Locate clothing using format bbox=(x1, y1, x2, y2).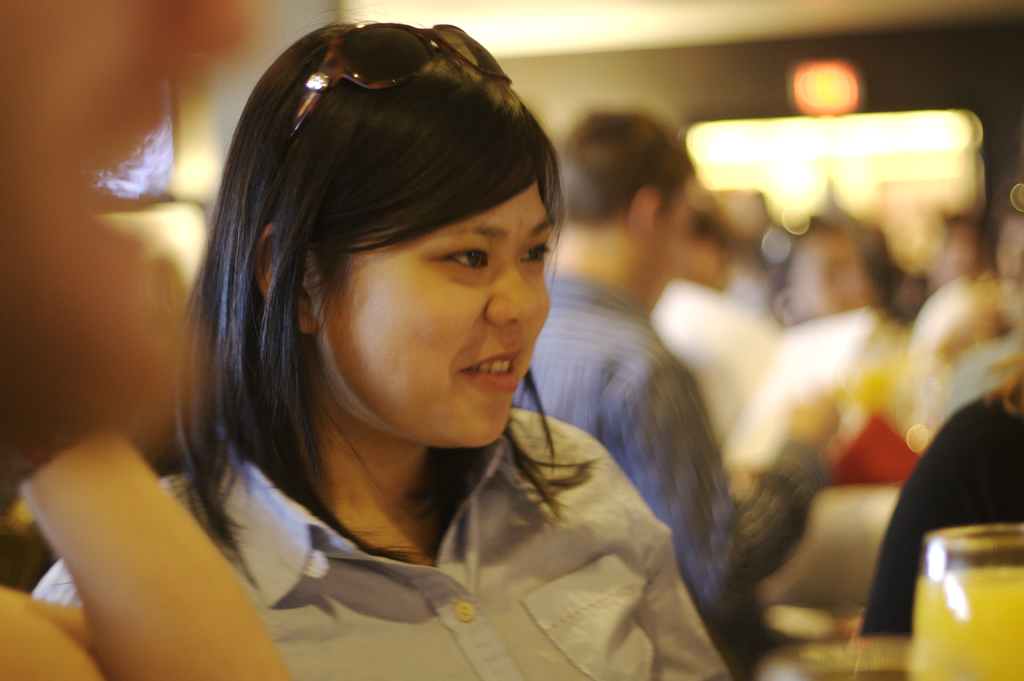
bbox=(856, 386, 1023, 640).
